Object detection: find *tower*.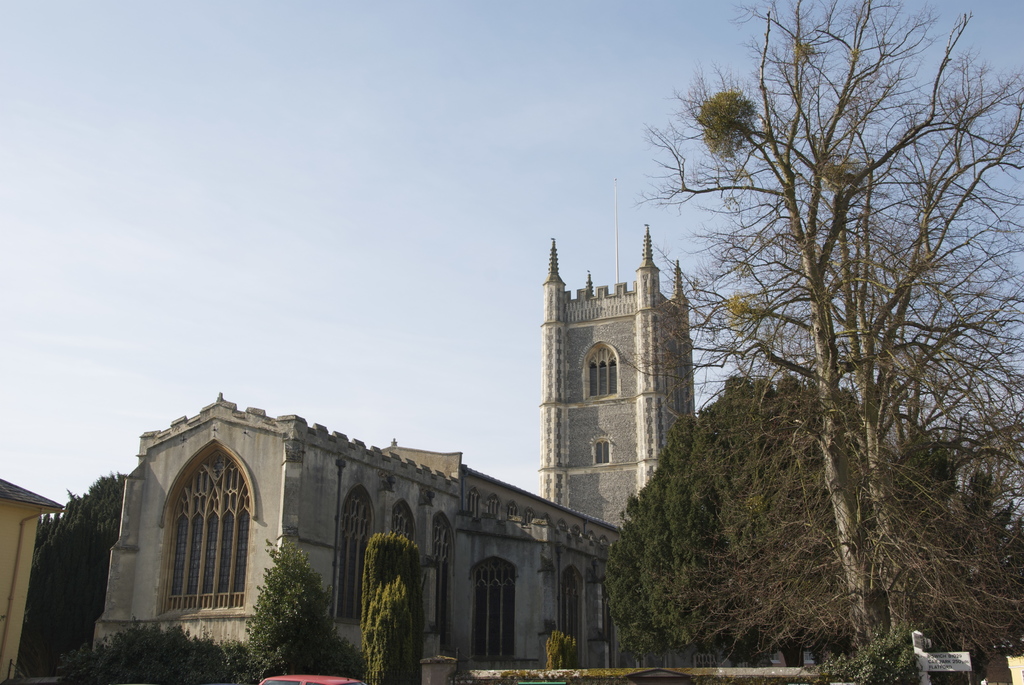
(535, 176, 698, 528).
